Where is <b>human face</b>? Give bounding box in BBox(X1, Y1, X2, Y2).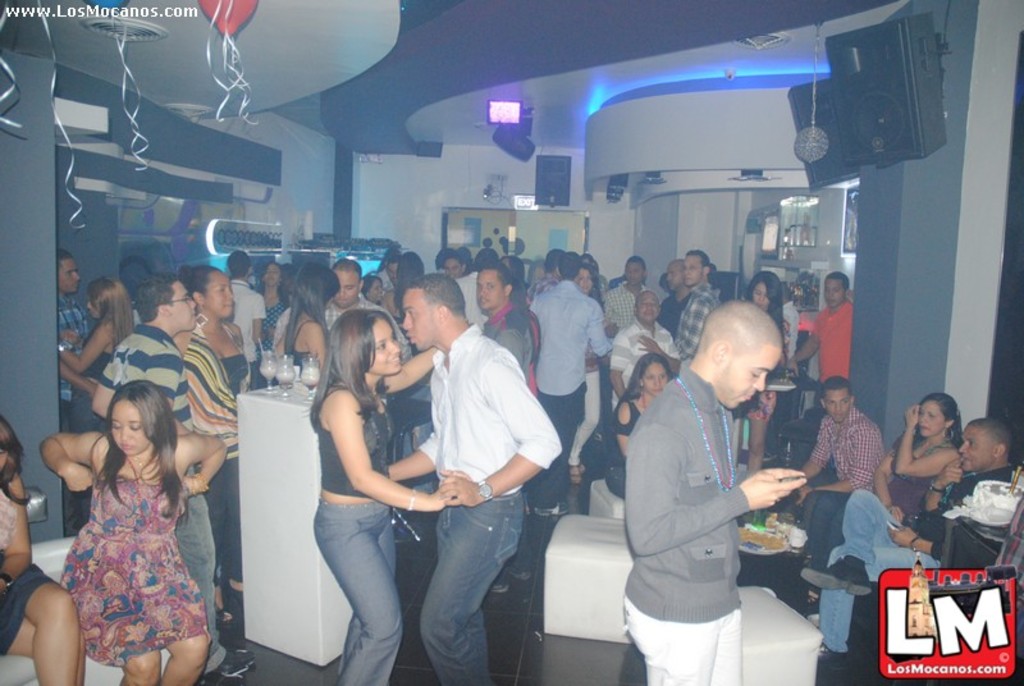
BBox(403, 289, 436, 349).
